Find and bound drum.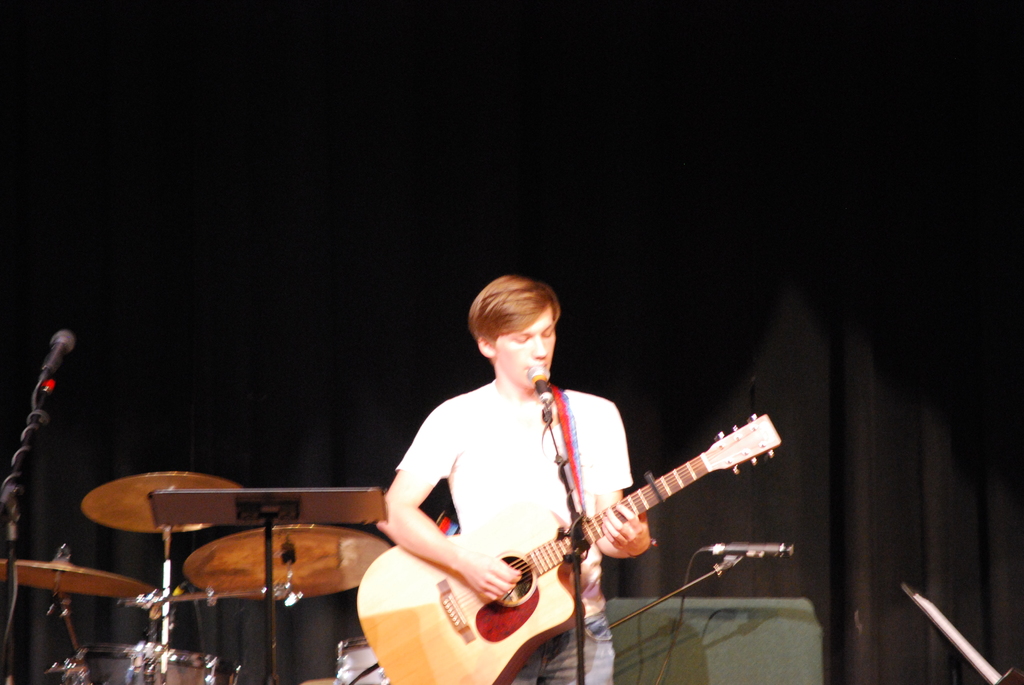
Bound: x1=339, y1=633, x2=394, y2=684.
